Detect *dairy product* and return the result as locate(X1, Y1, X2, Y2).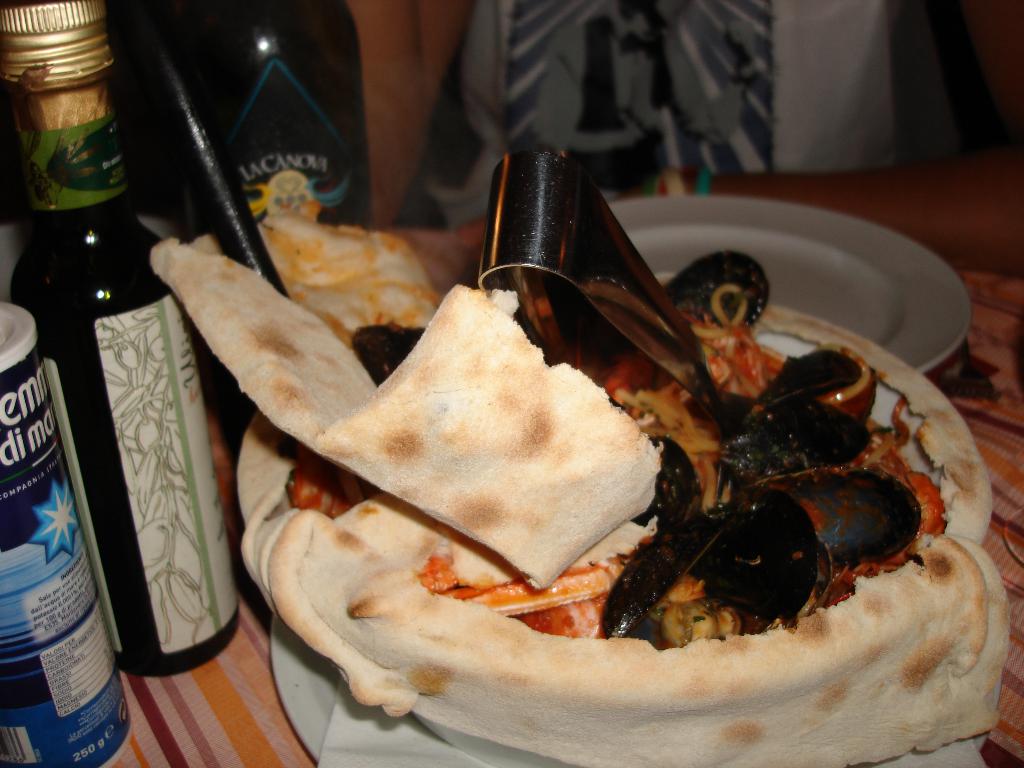
locate(280, 295, 932, 695).
